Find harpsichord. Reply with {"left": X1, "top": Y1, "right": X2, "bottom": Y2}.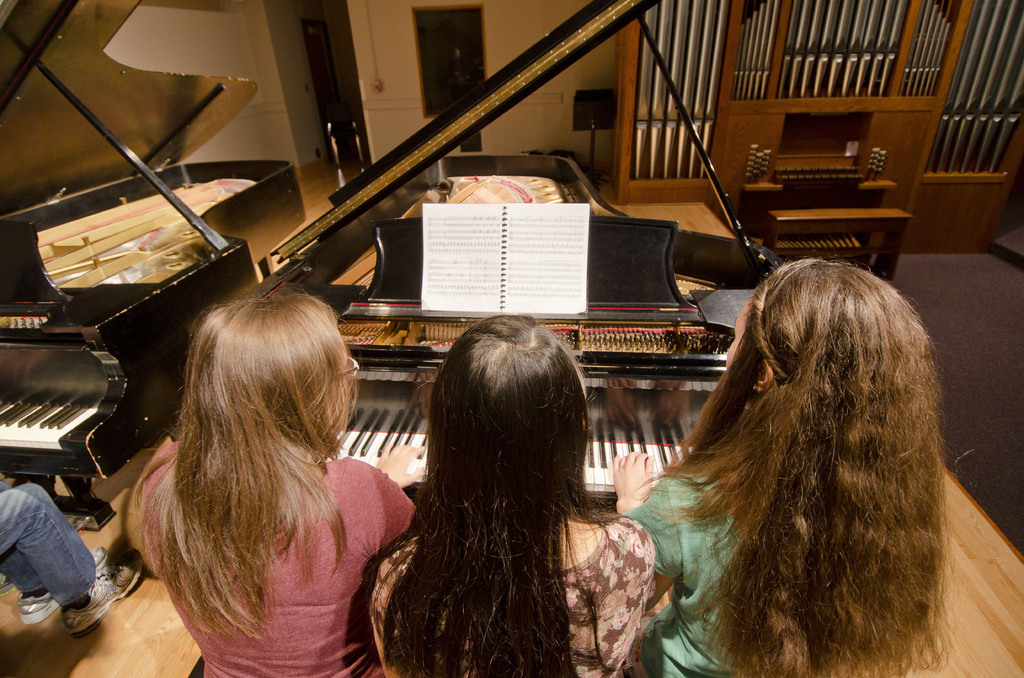
{"left": 0, "top": 0, "right": 303, "bottom": 486}.
